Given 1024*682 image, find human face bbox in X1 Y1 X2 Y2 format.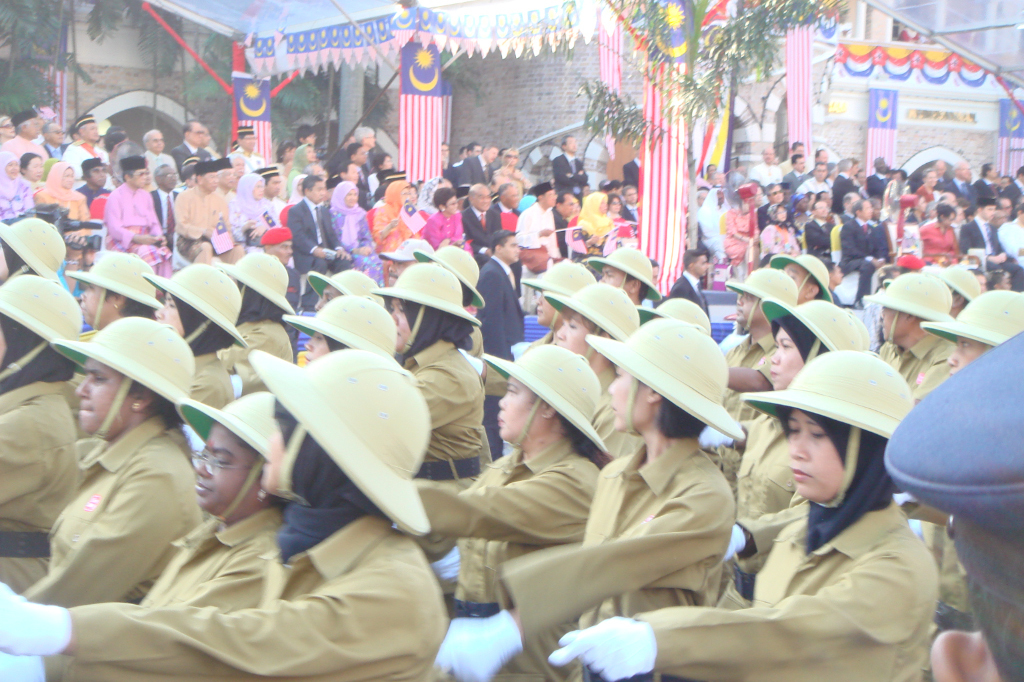
1019 173 1023 182.
